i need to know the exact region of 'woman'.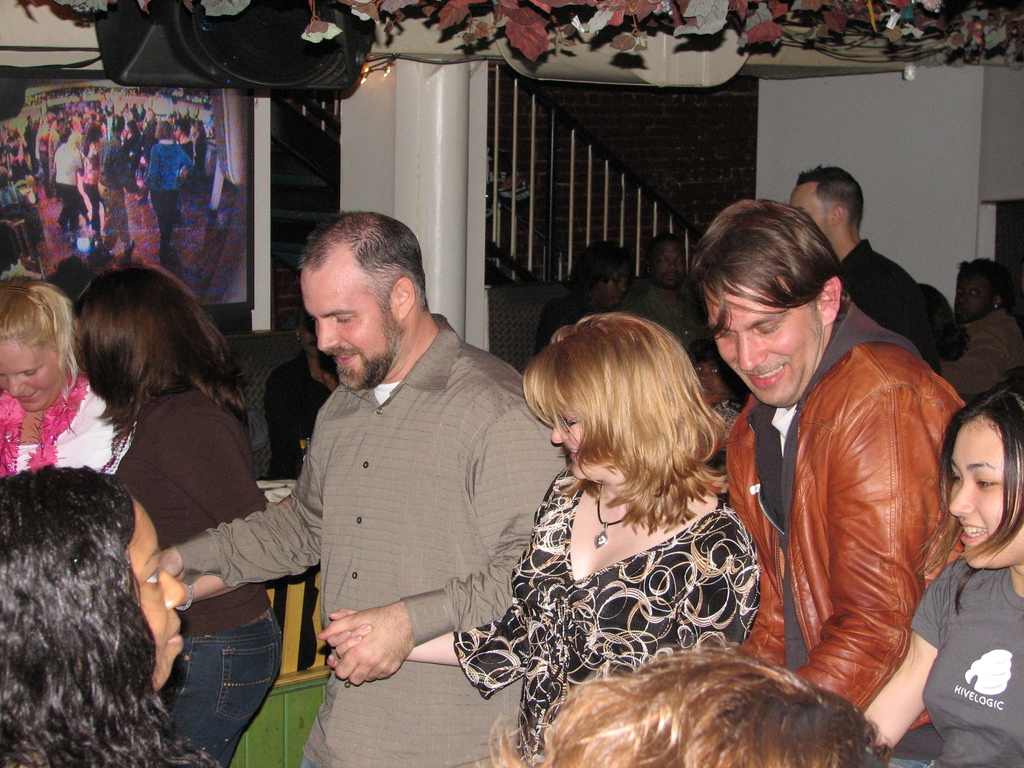
Region: (left=141, top=121, right=191, bottom=257).
